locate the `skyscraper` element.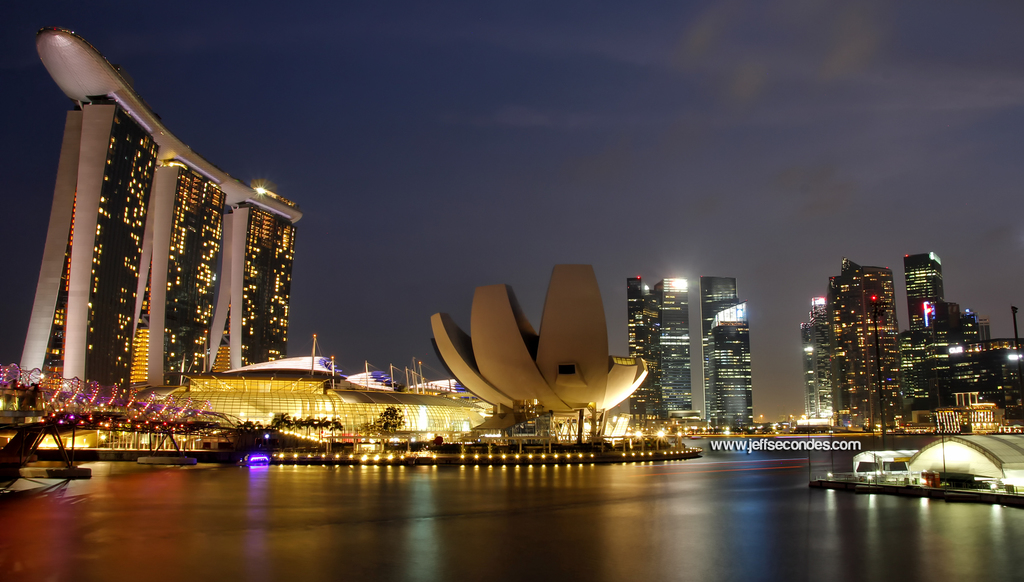
Element bbox: 907,252,940,329.
